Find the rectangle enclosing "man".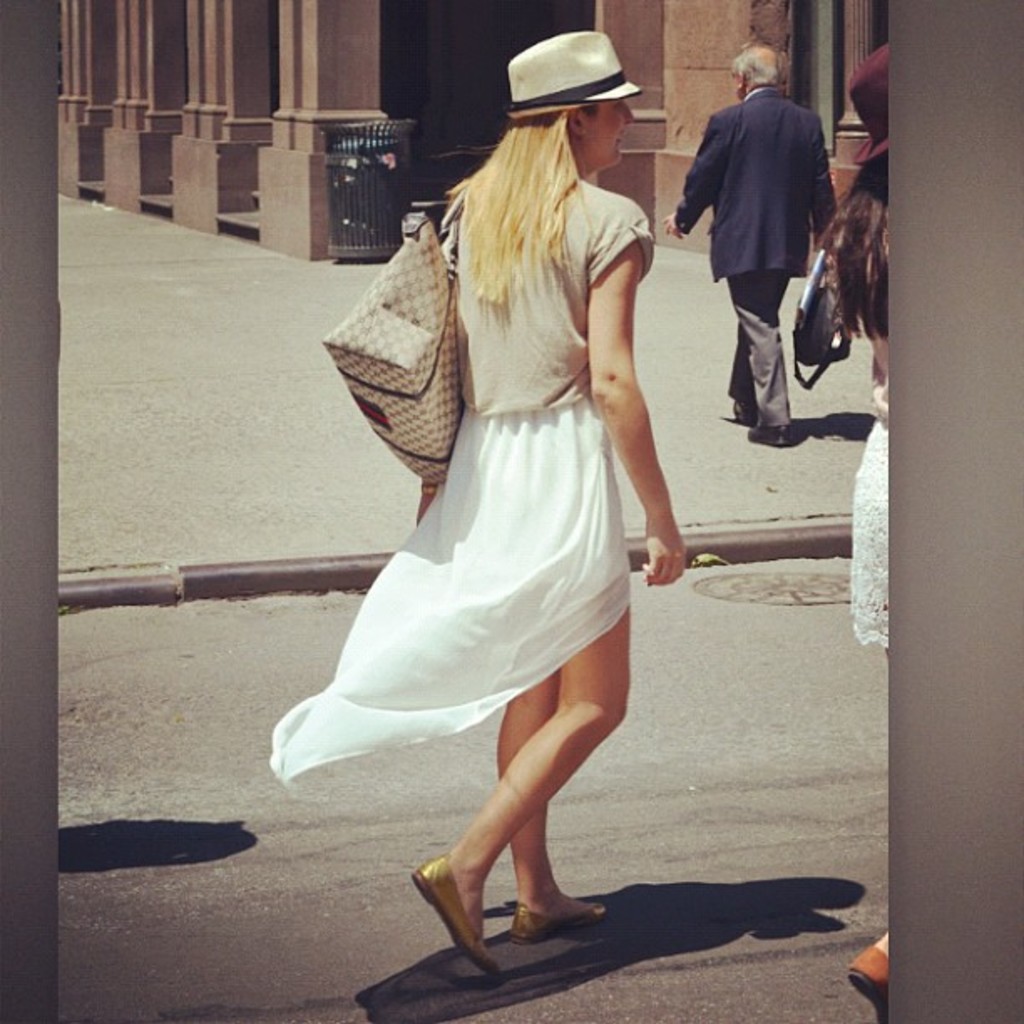
{"left": 658, "top": 57, "right": 835, "bottom": 415}.
